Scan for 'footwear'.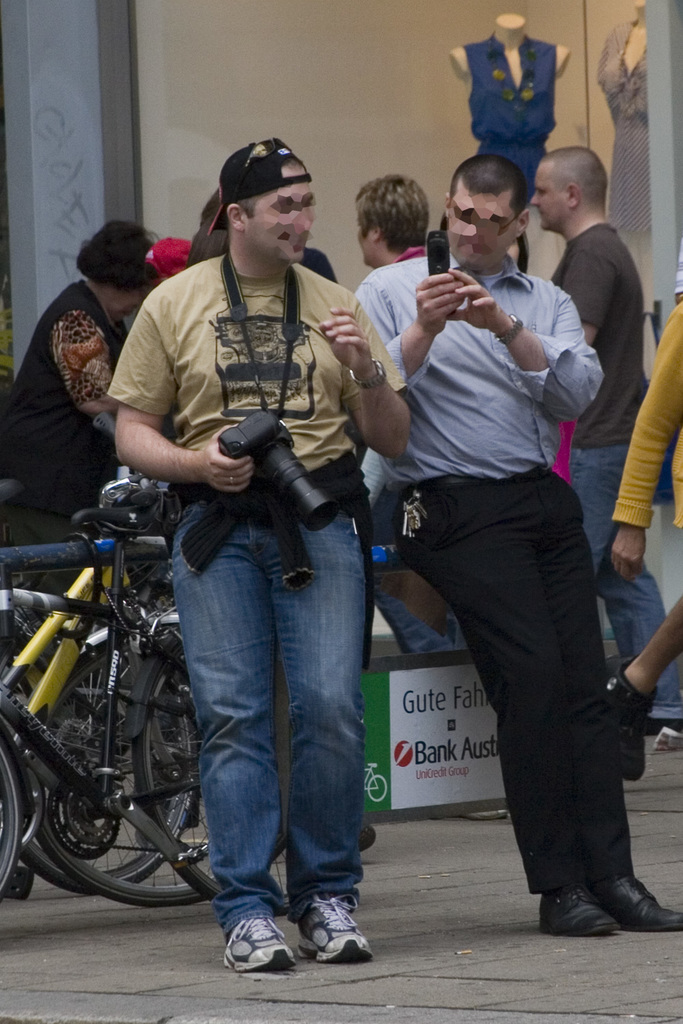
Scan result: crop(539, 883, 609, 939).
